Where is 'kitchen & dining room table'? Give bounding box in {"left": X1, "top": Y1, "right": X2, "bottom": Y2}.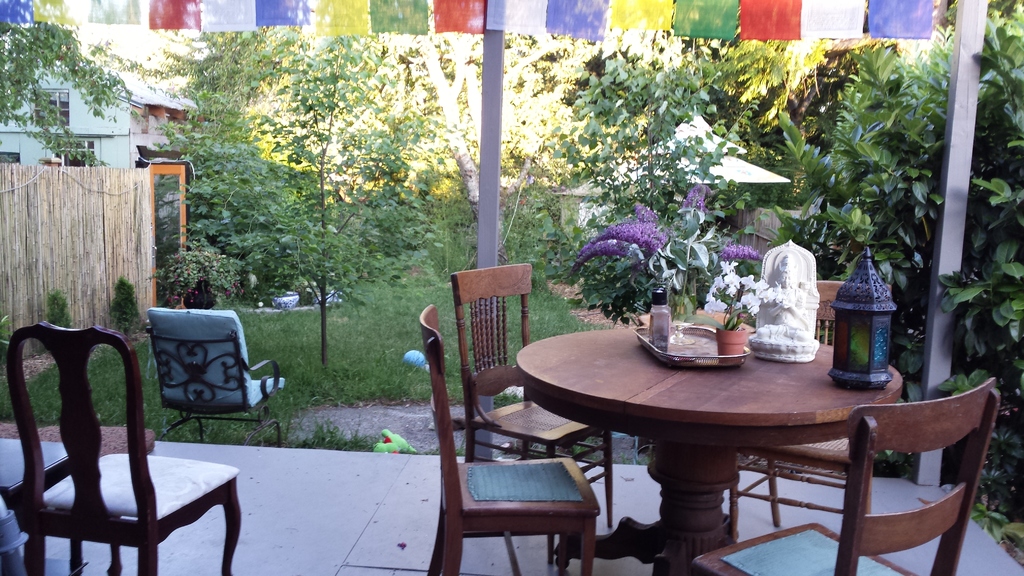
{"left": 417, "top": 260, "right": 1000, "bottom": 575}.
